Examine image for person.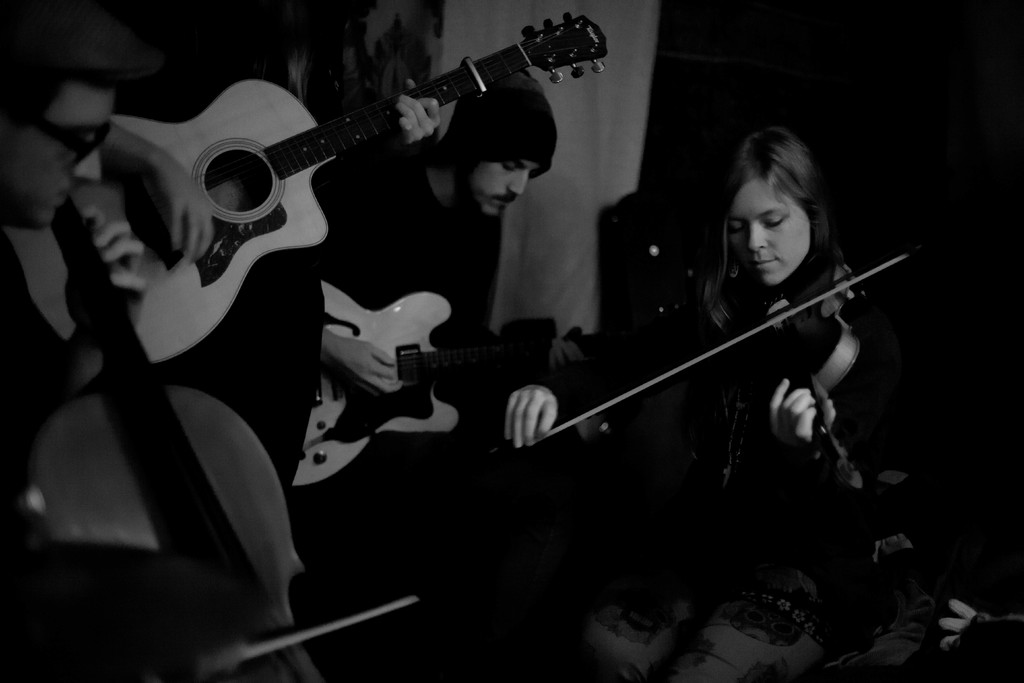
Examination result: 295, 63, 584, 523.
